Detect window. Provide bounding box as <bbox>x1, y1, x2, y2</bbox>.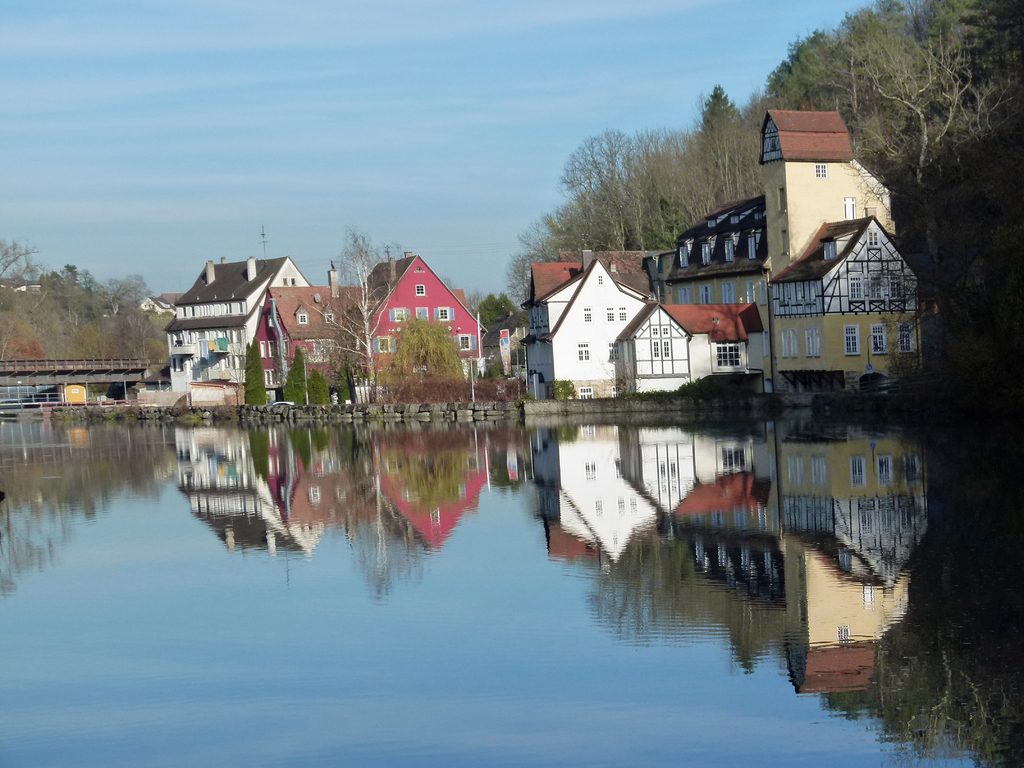
<bbox>306, 341, 332, 362</bbox>.
